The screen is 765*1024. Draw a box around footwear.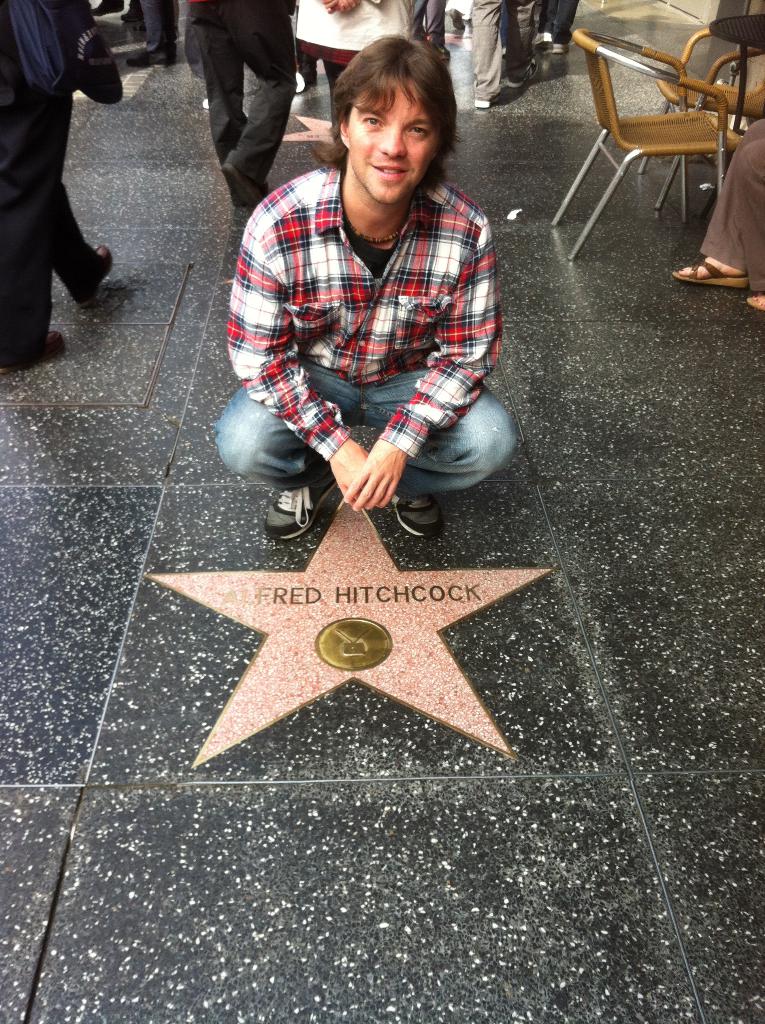
[left=545, top=37, right=567, bottom=58].
